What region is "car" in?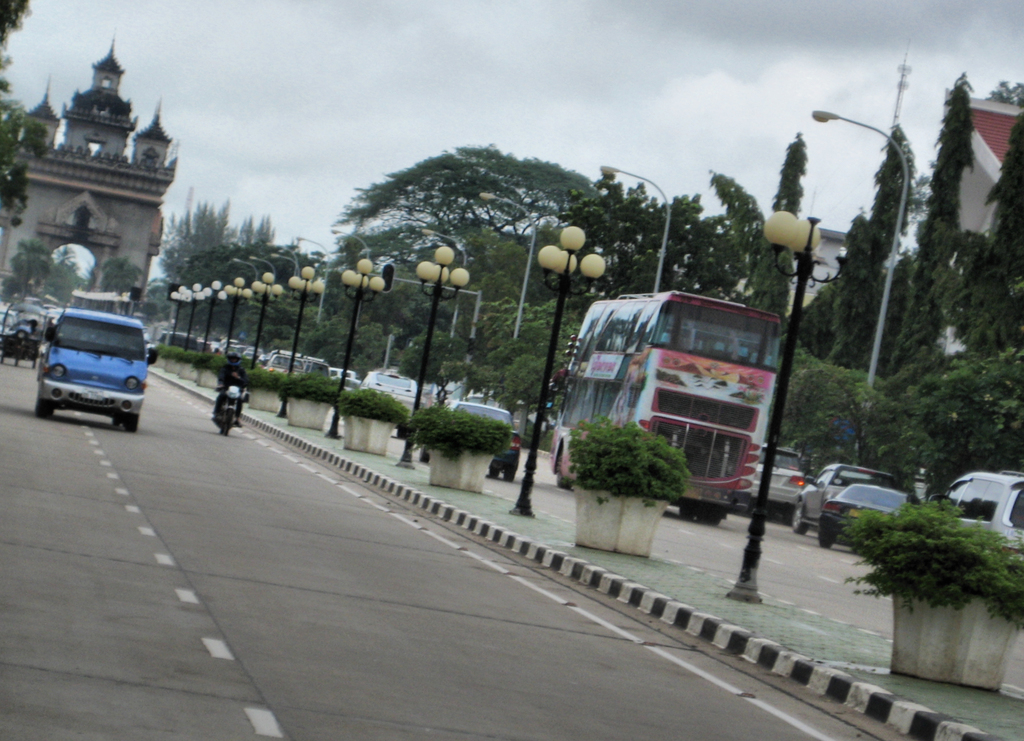
<region>814, 484, 924, 550</region>.
